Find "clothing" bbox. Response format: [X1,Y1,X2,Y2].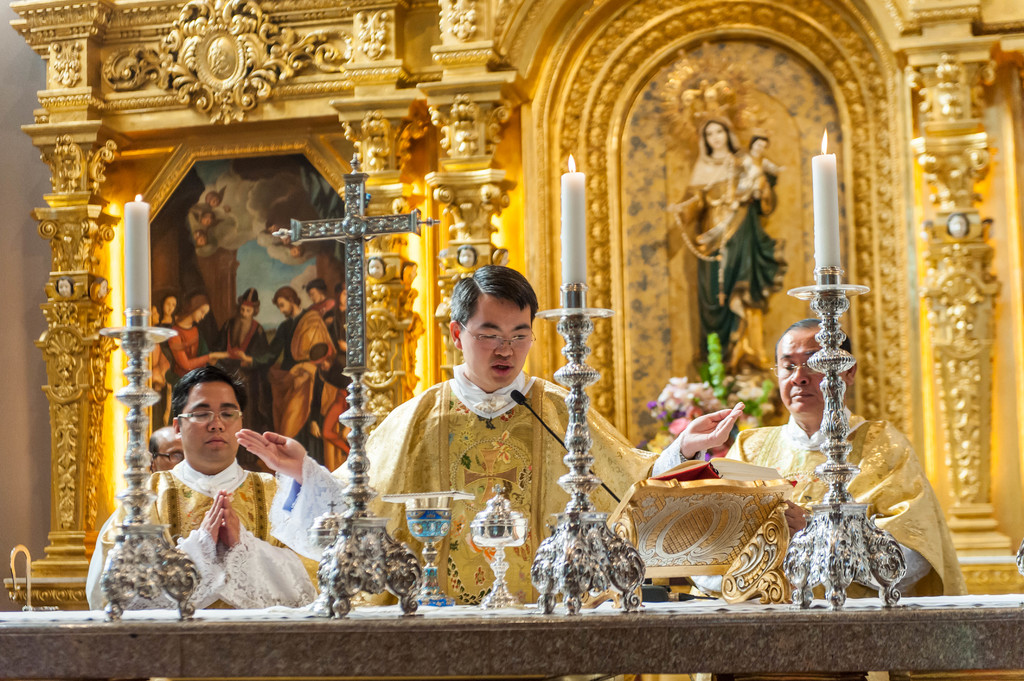
[677,116,788,374].
